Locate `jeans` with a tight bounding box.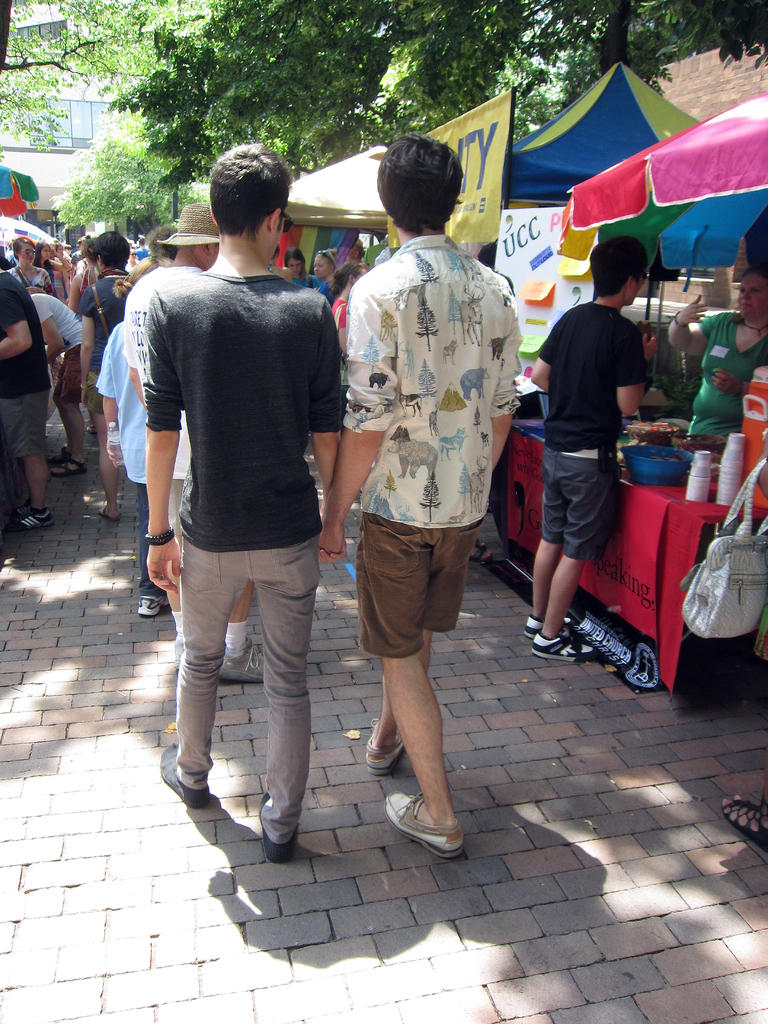
rect(164, 524, 340, 831).
